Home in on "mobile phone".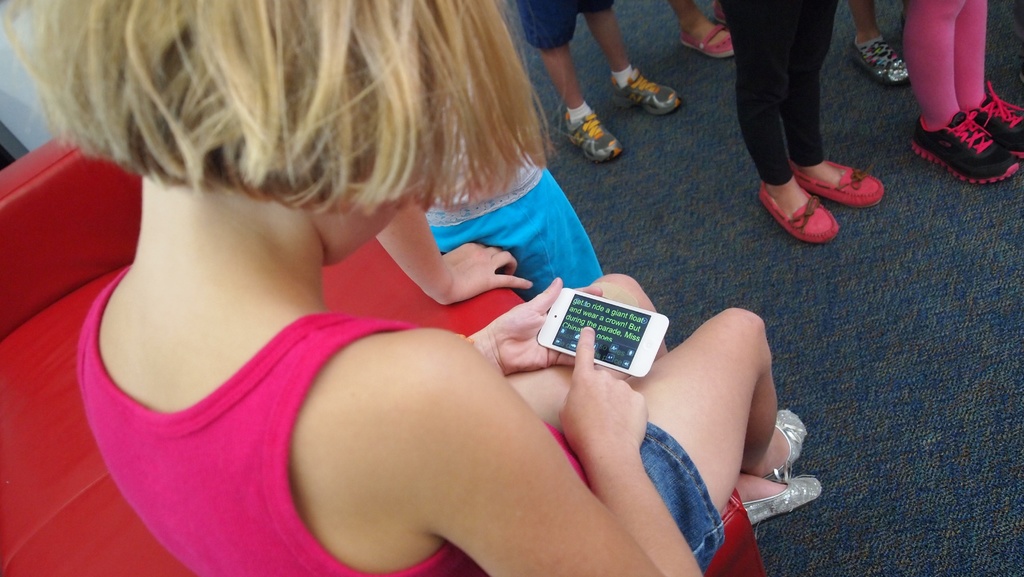
Homed in at x1=533 y1=284 x2=671 y2=380.
